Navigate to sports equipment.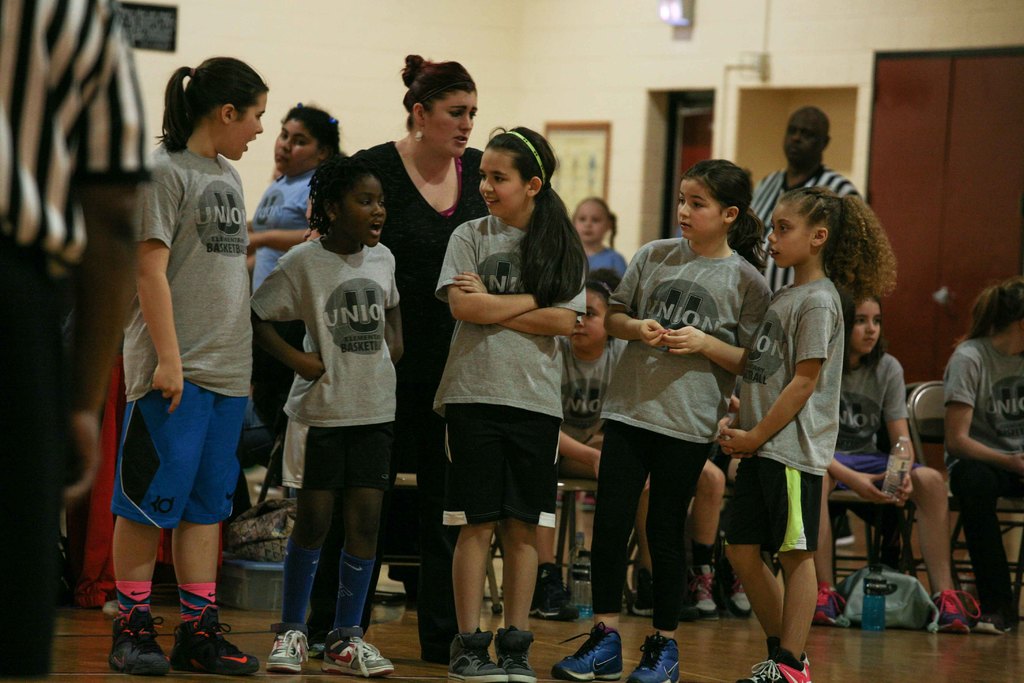
Navigation target: 164:599:259:682.
